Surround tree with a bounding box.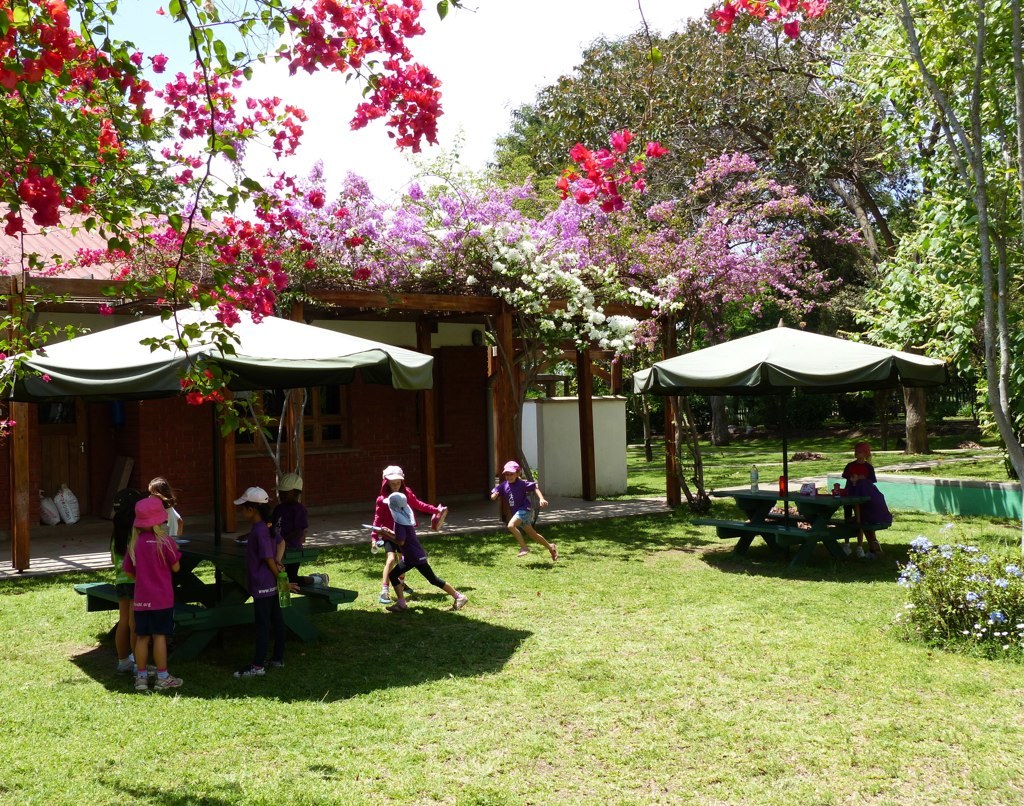
crop(0, 0, 492, 601).
